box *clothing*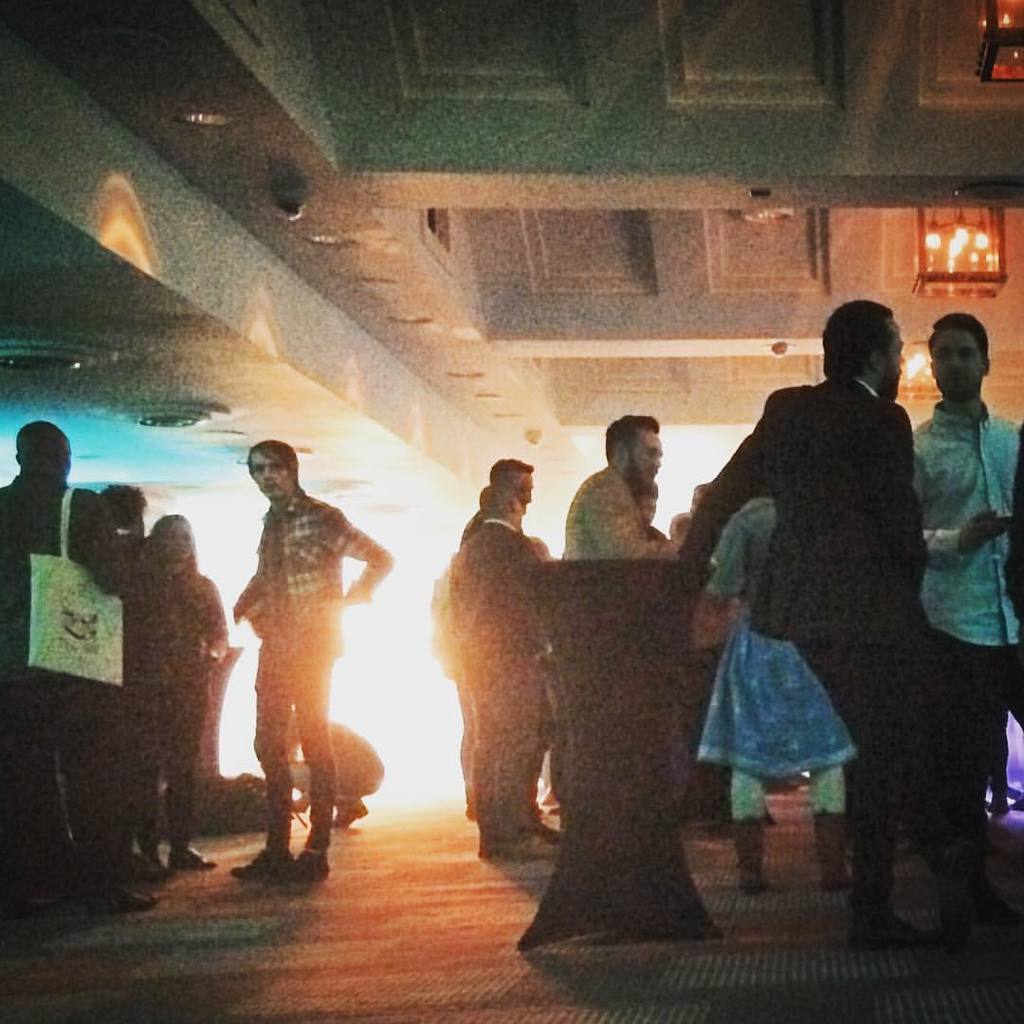
123, 540, 164, 857
